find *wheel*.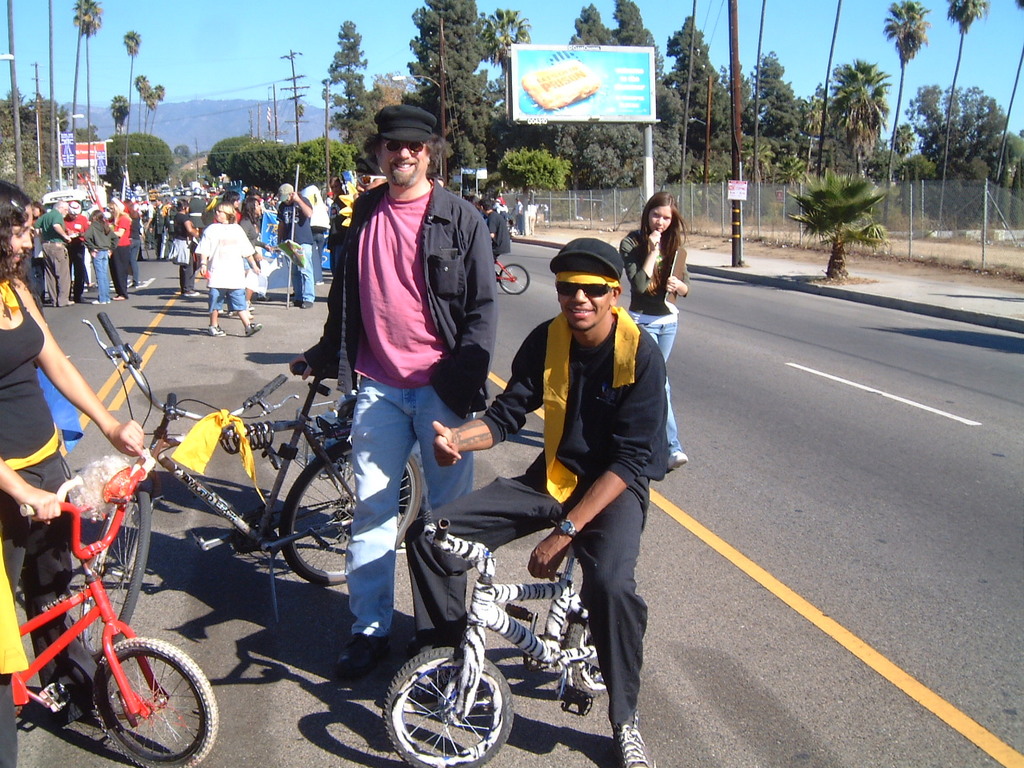
(280,442,421,586).
